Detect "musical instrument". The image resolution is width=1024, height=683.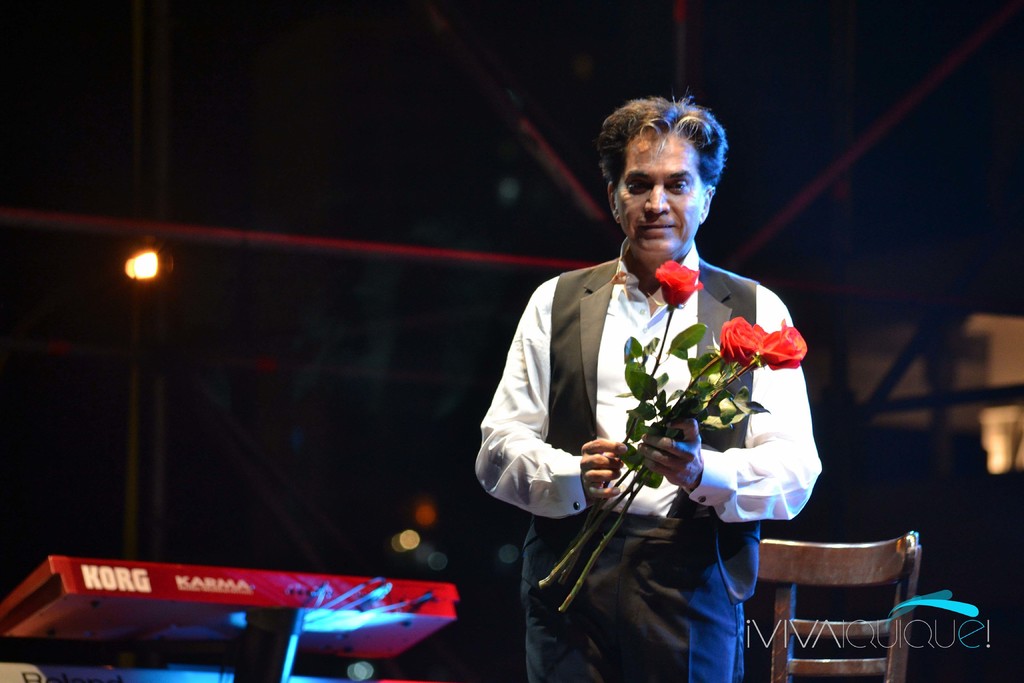
bbox=[0, 551, 460, 682].
